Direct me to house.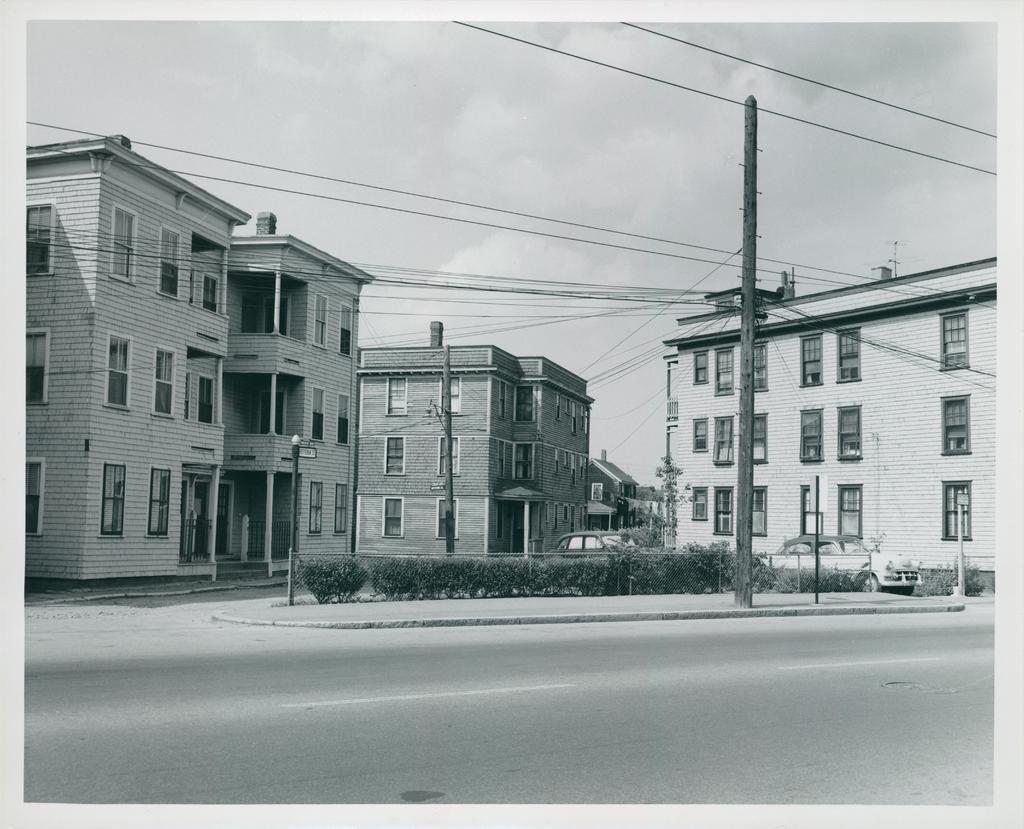
Direction: bbox(217, 209, 373, 573).
